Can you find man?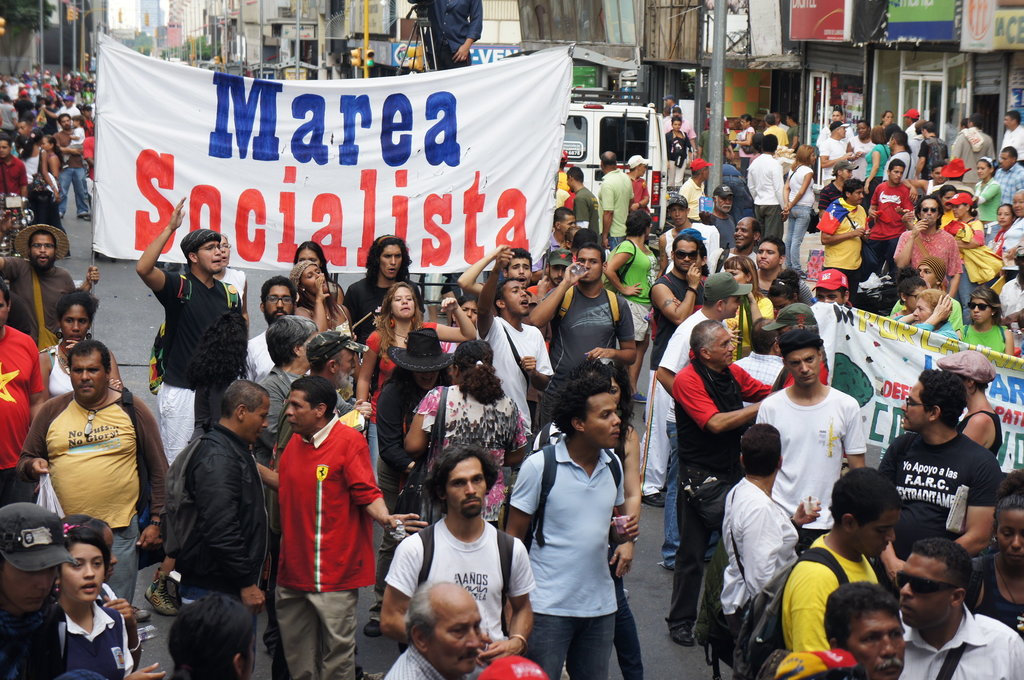
Yes, bounding box: {"left": 638, "top": 231, "right": 713, "bottom": 505}.
